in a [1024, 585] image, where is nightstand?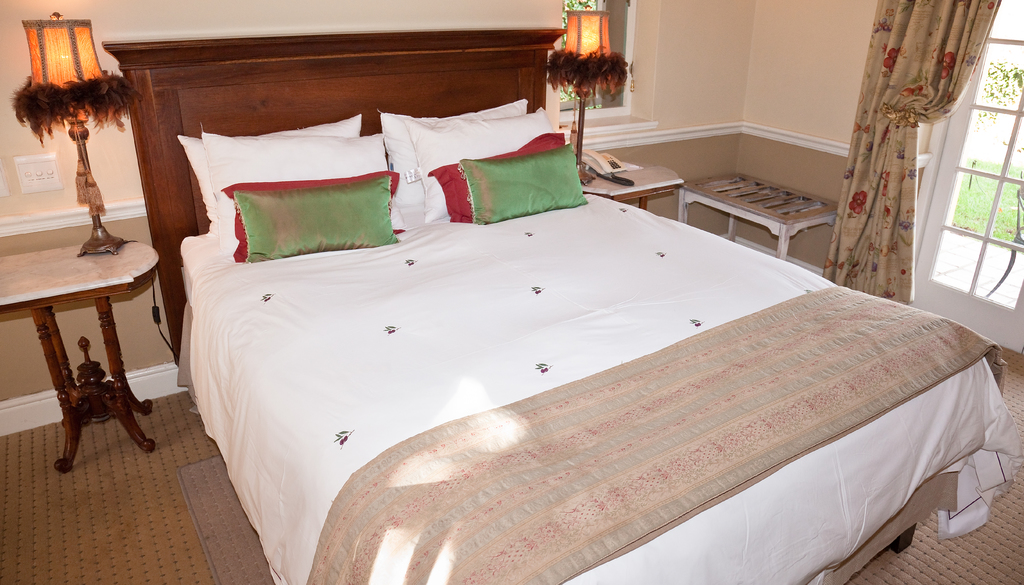
0, 237, 164, 472.
